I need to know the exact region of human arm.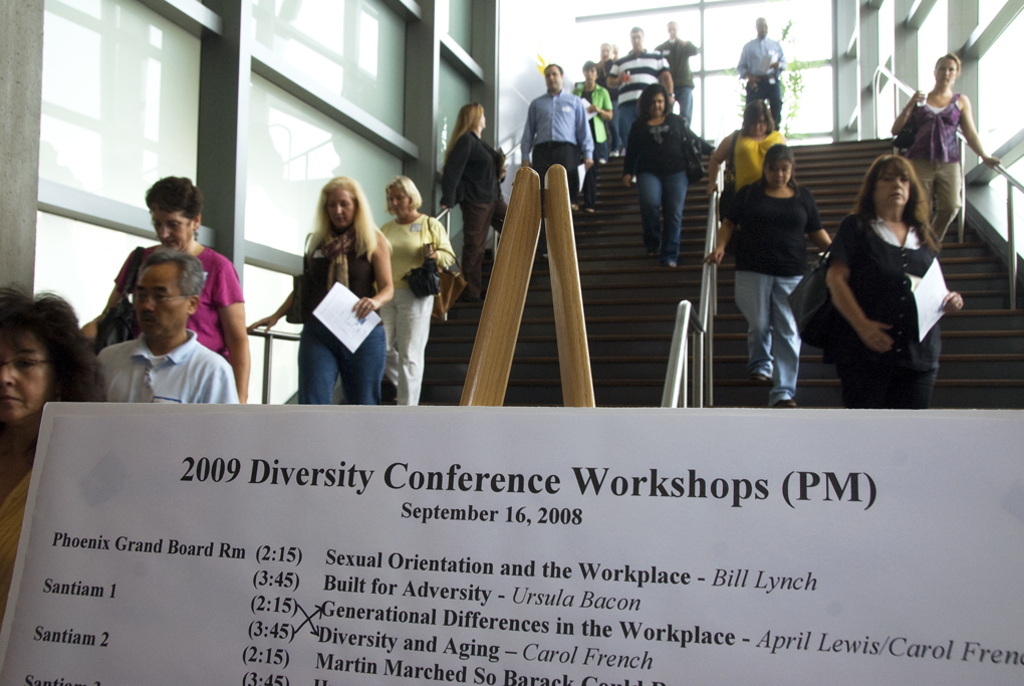
Region: pyautogui.locateOnScreen(895, 80, 922, 141).
